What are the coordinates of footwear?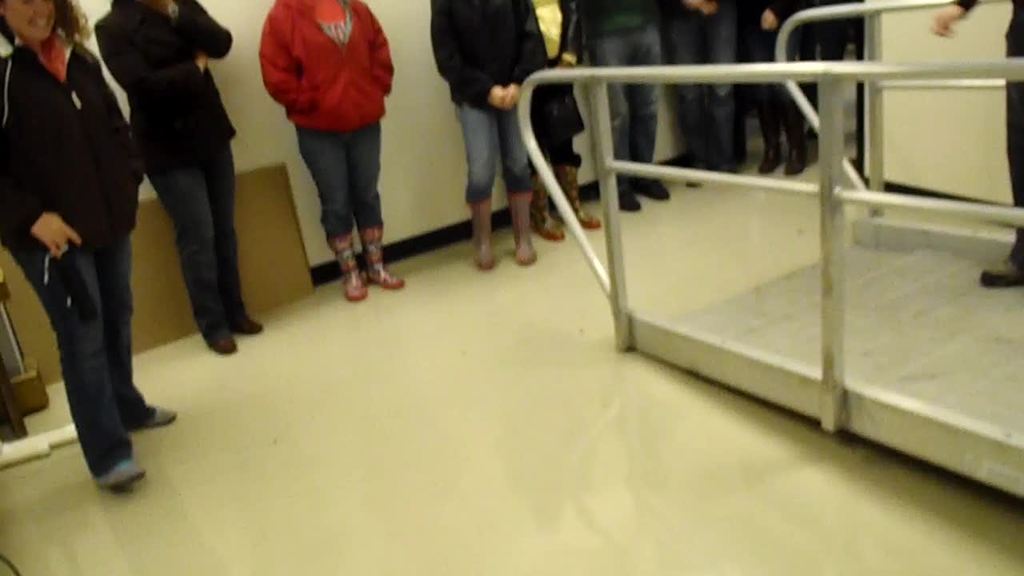
[x1=321, y1=230, x2=368, y2=310].
